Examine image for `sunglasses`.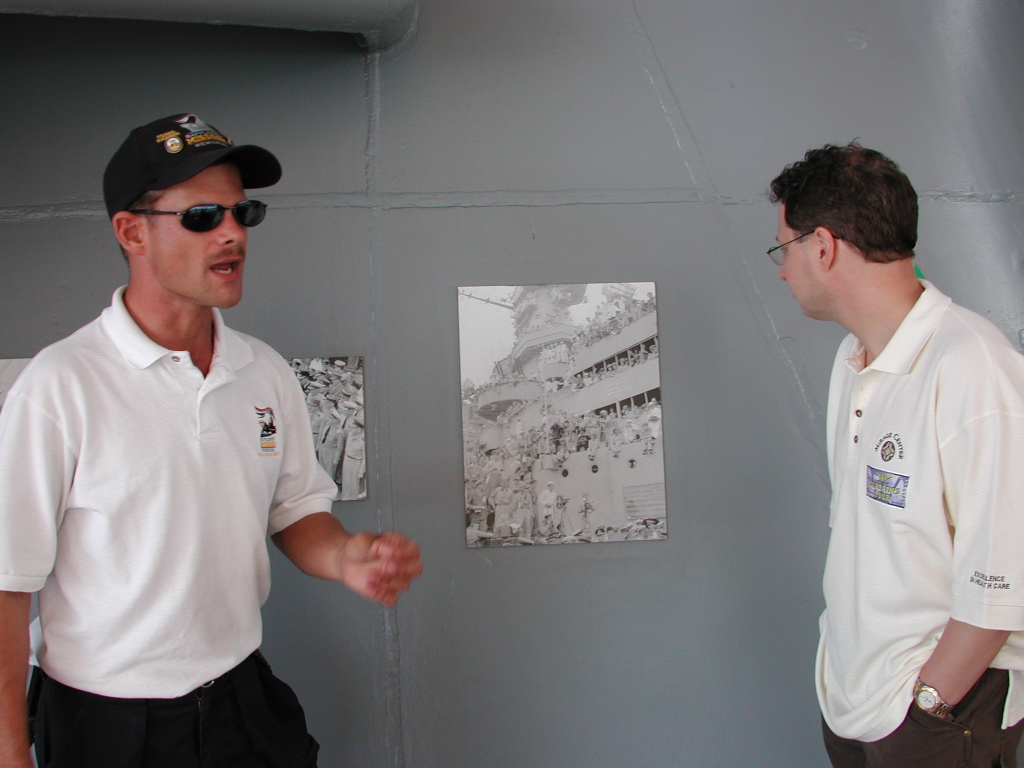
Examination result: 129,196,268,232.
